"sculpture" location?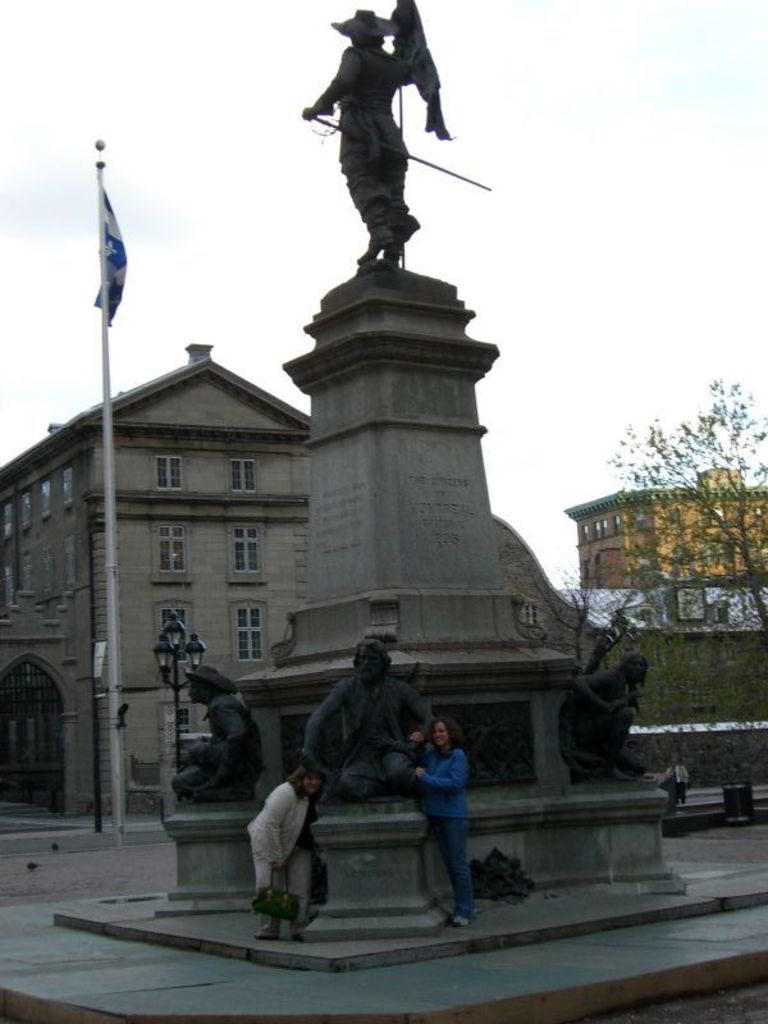
x1=547, y1=640, x2=677, y2=790
